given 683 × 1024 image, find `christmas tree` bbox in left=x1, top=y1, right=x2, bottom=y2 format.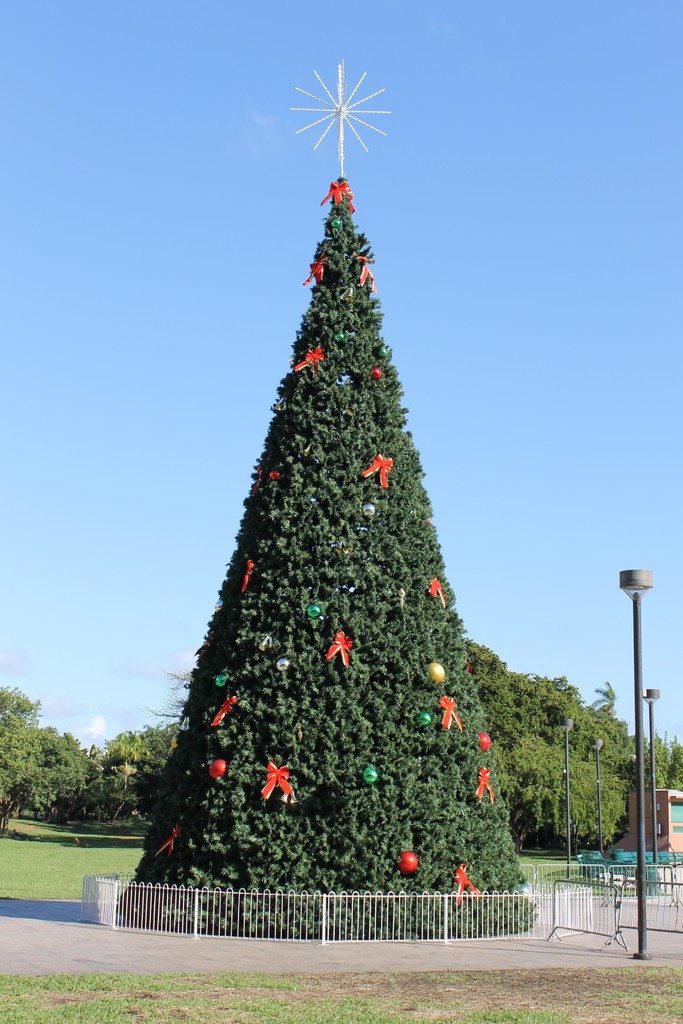
left=89, top=59, right=545, bottom=942.
